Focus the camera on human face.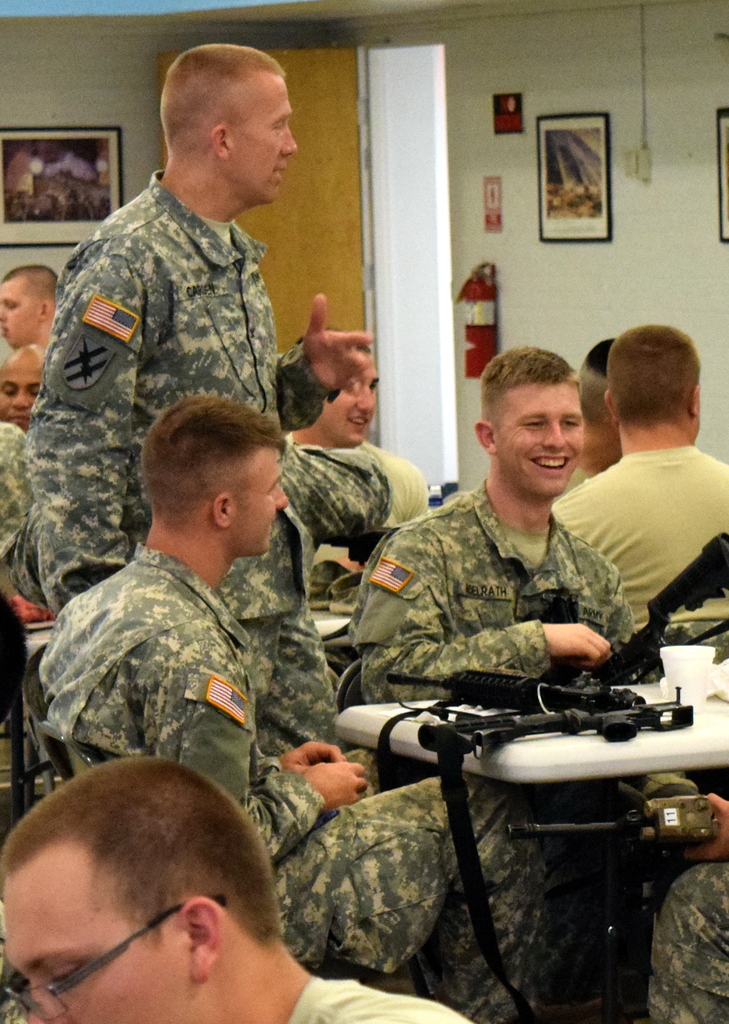
Focus region: bbox=(317, 354, 381, 447).
